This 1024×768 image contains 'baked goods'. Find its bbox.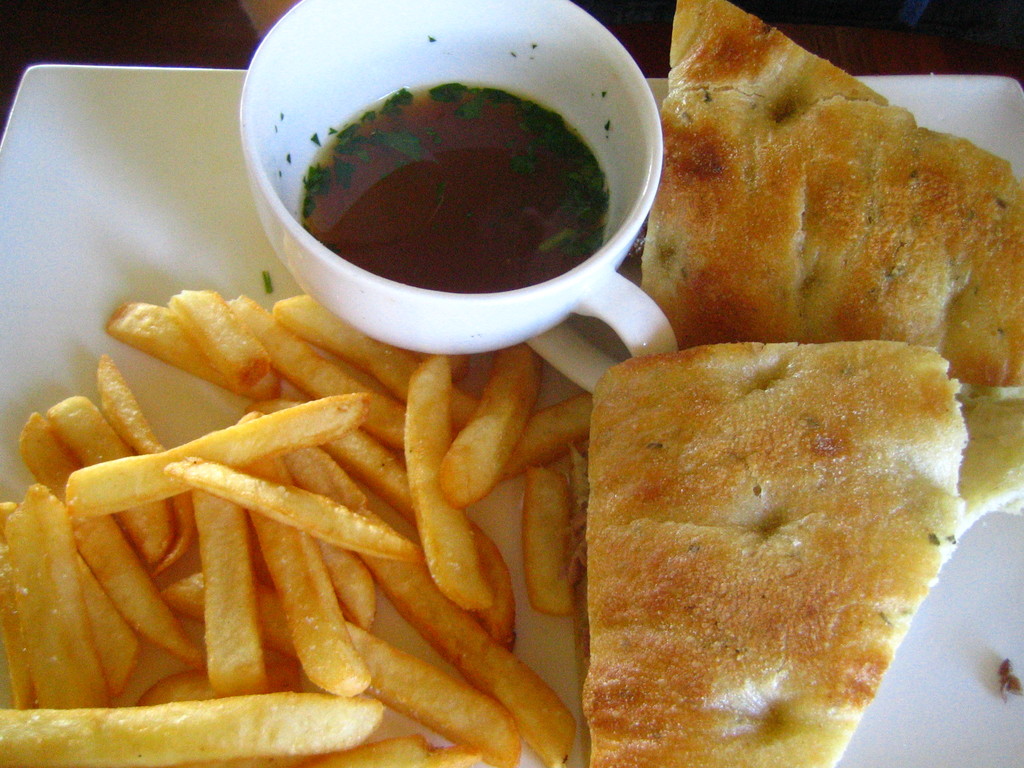
[641,0,1023,388].
